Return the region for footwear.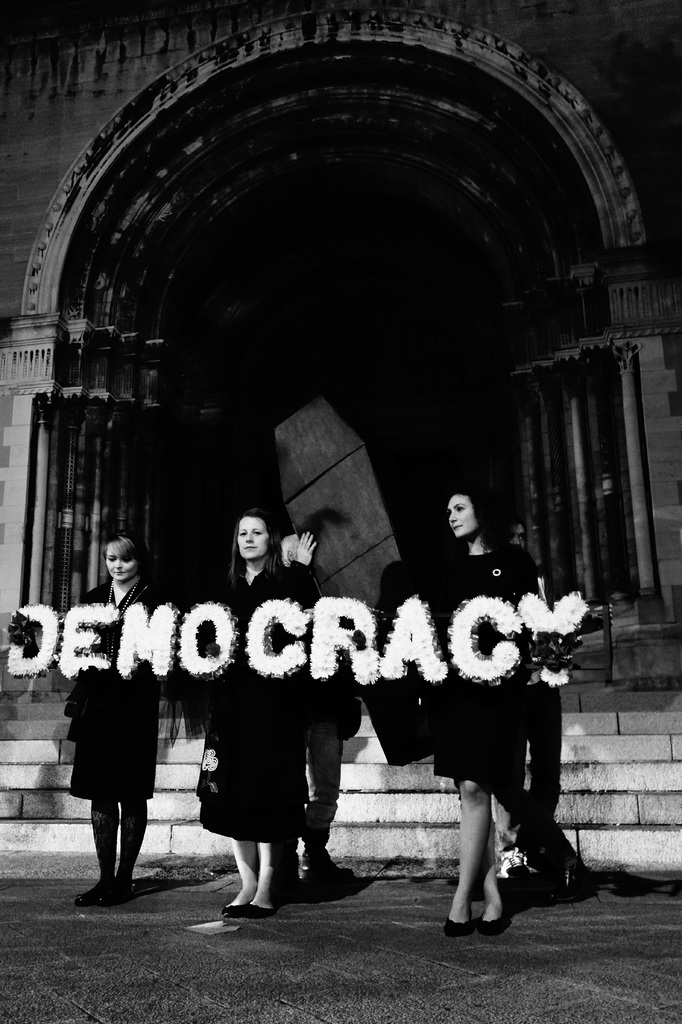
l=538, t=863, r=598, b=901.
